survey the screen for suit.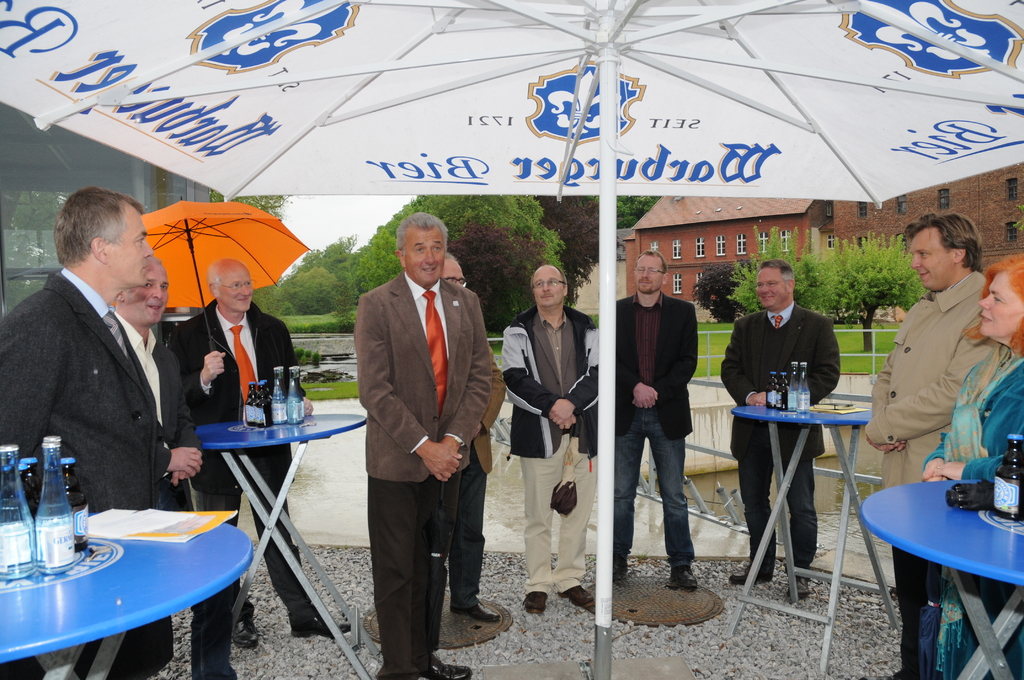
Survey found: region(353, 266, 490, 679).
